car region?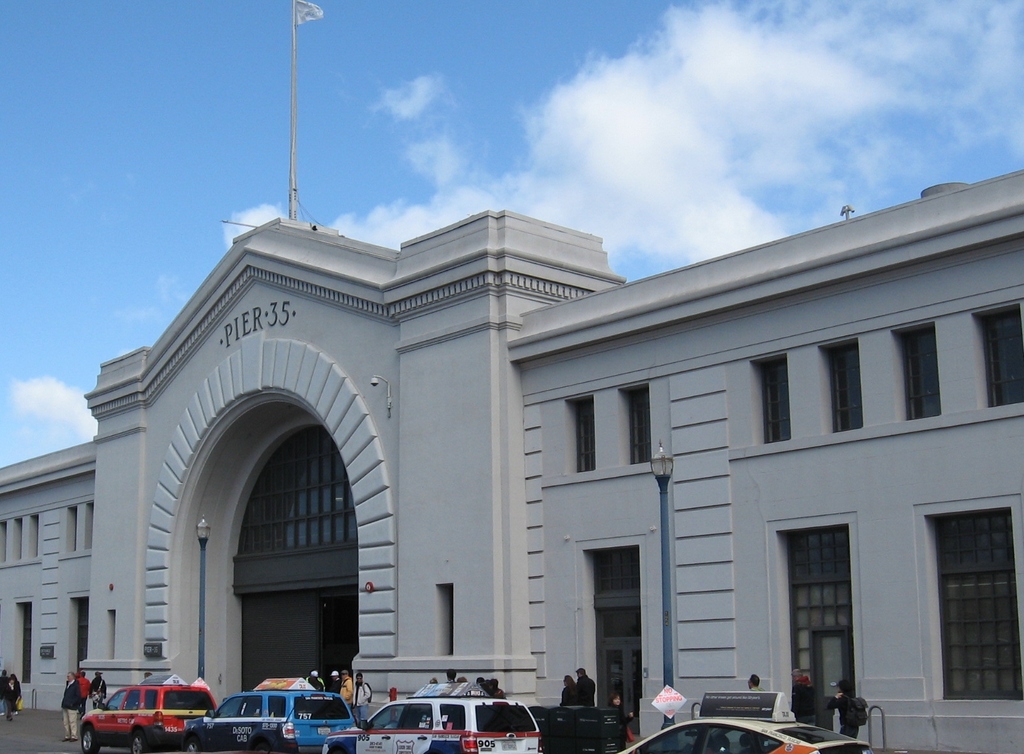
rect(187, 682, 356, 753)
